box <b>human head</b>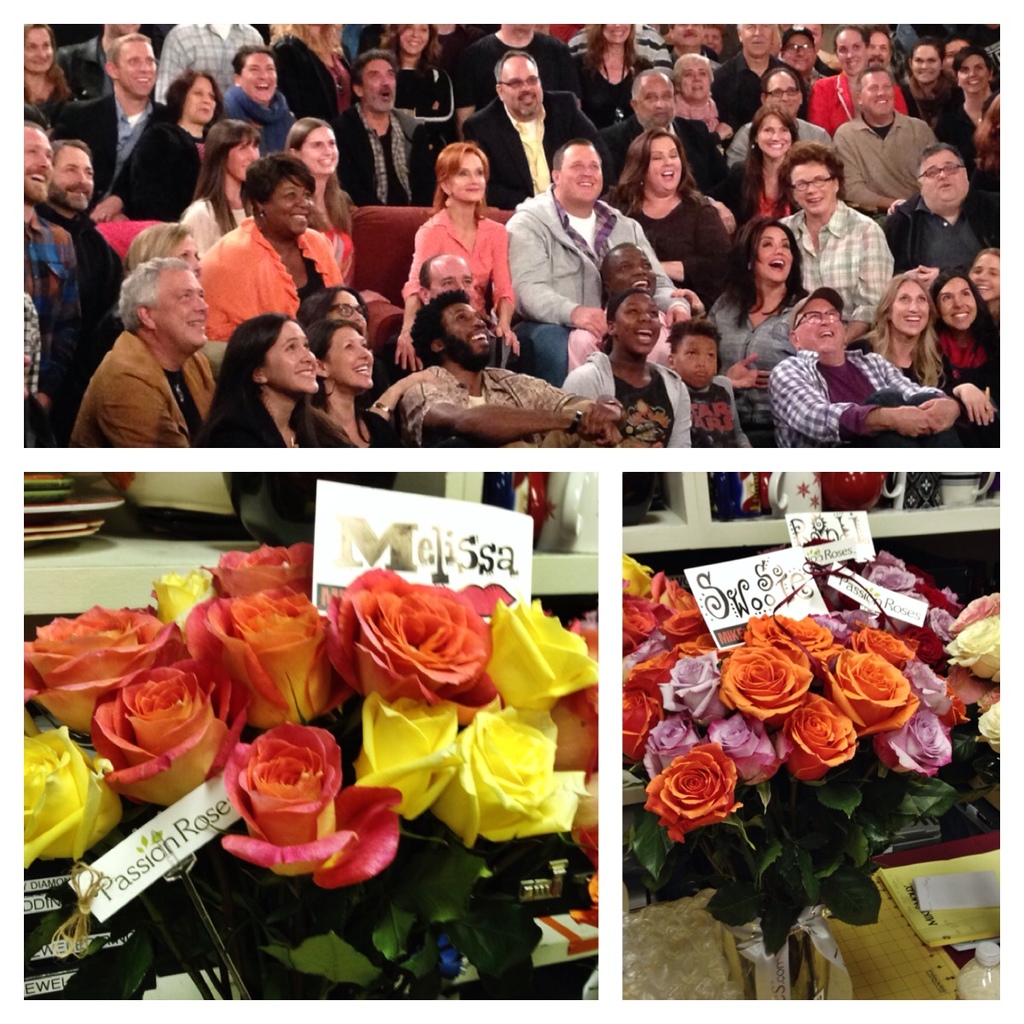
[x1=757, y1=61, x2=801, y2=116]
